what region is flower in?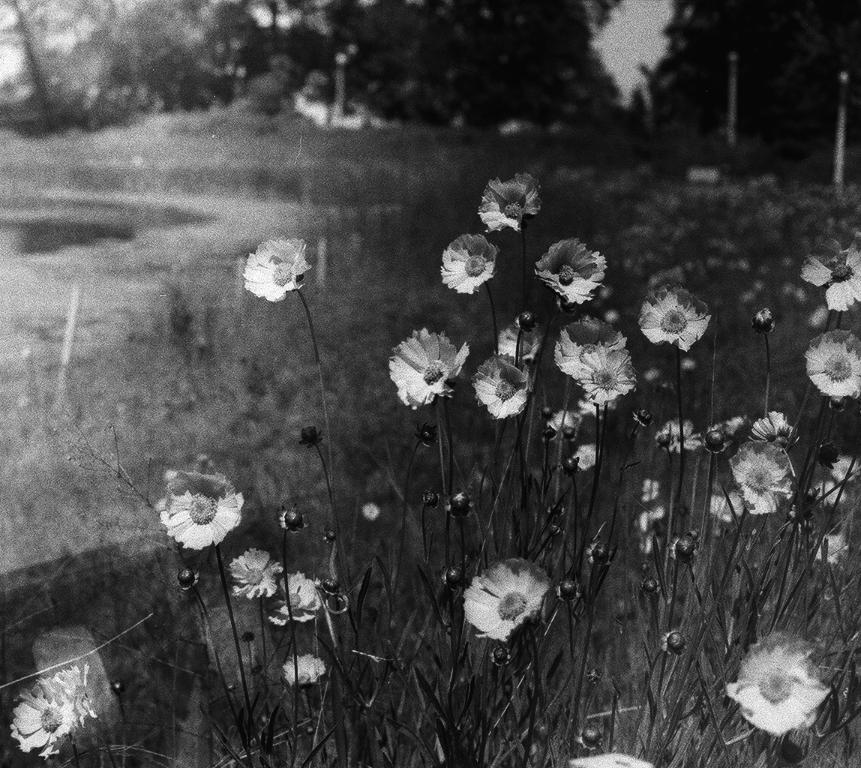
631,502,663,555.
